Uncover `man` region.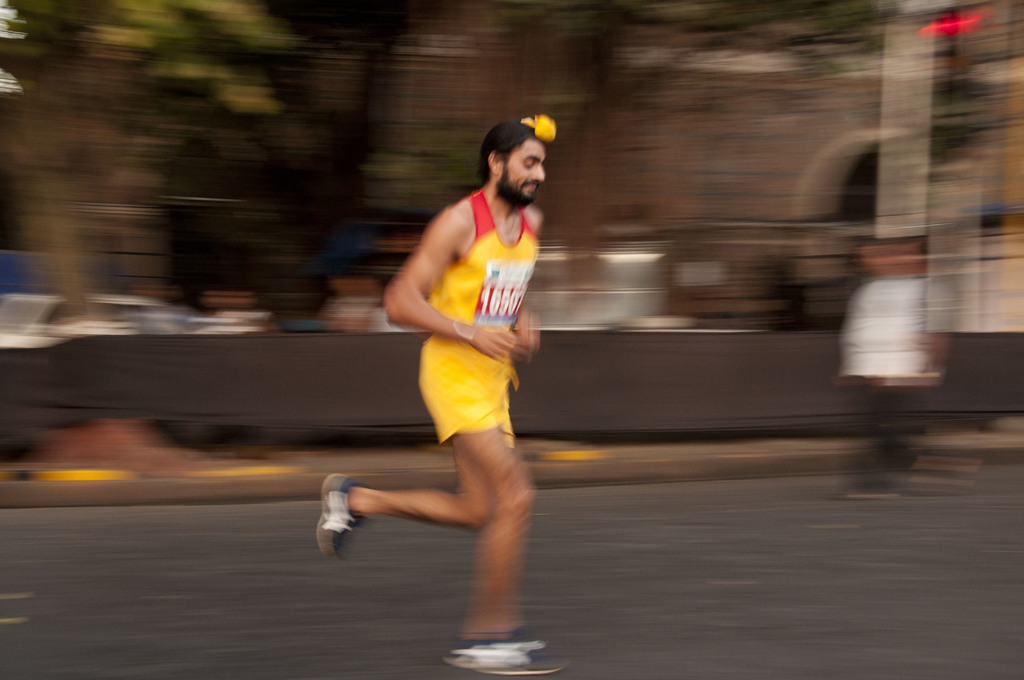
Uncovered: box=[318, 120, 573, 674].
